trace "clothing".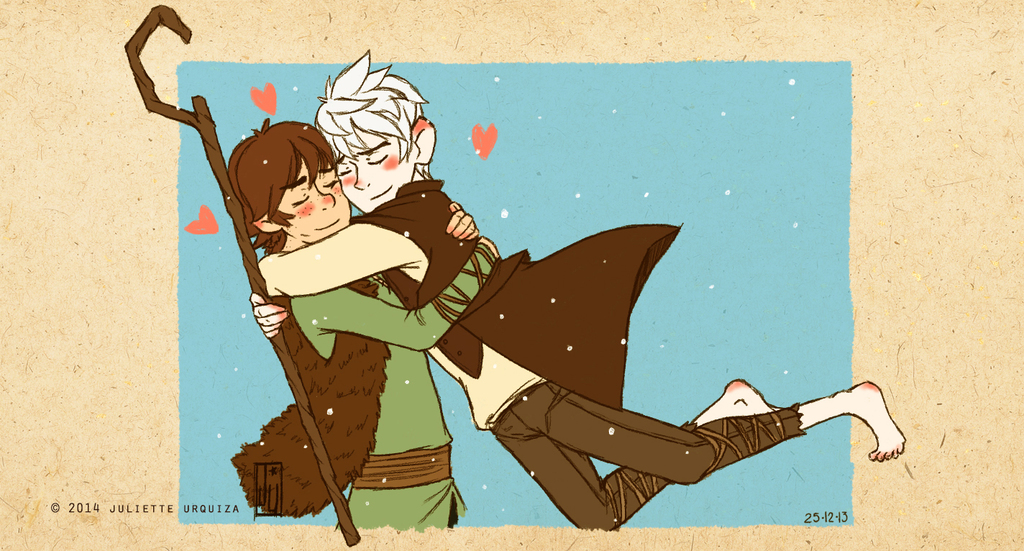
Traced to BBox(227, 240, 498, 531).
